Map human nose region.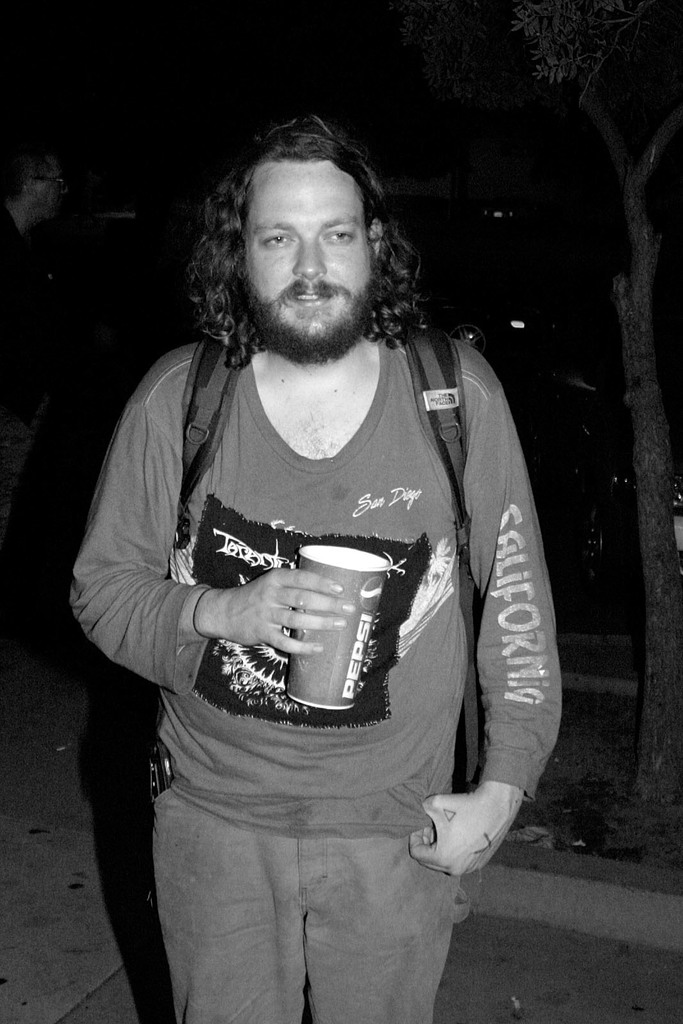
Mapped to (left=289, top=235, right=325, bottom=278).
